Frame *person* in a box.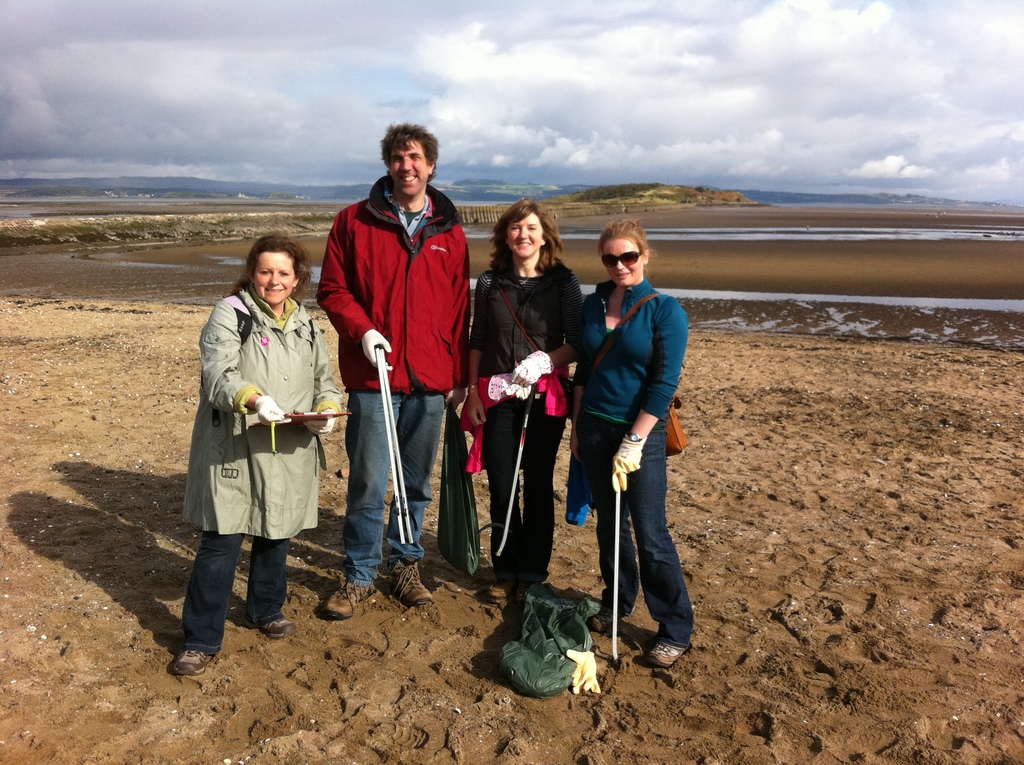
570:223:694:705.
